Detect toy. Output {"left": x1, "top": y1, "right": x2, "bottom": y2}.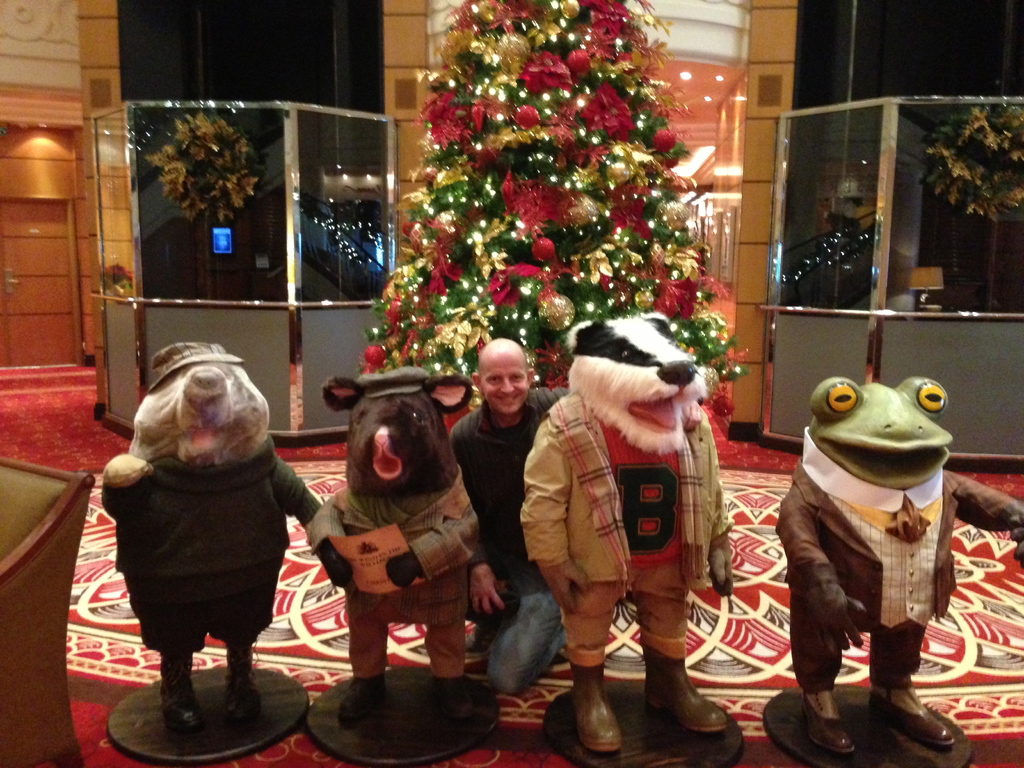
{"left": 764, "top": 360, "right": 980, "bottom": 735}.
